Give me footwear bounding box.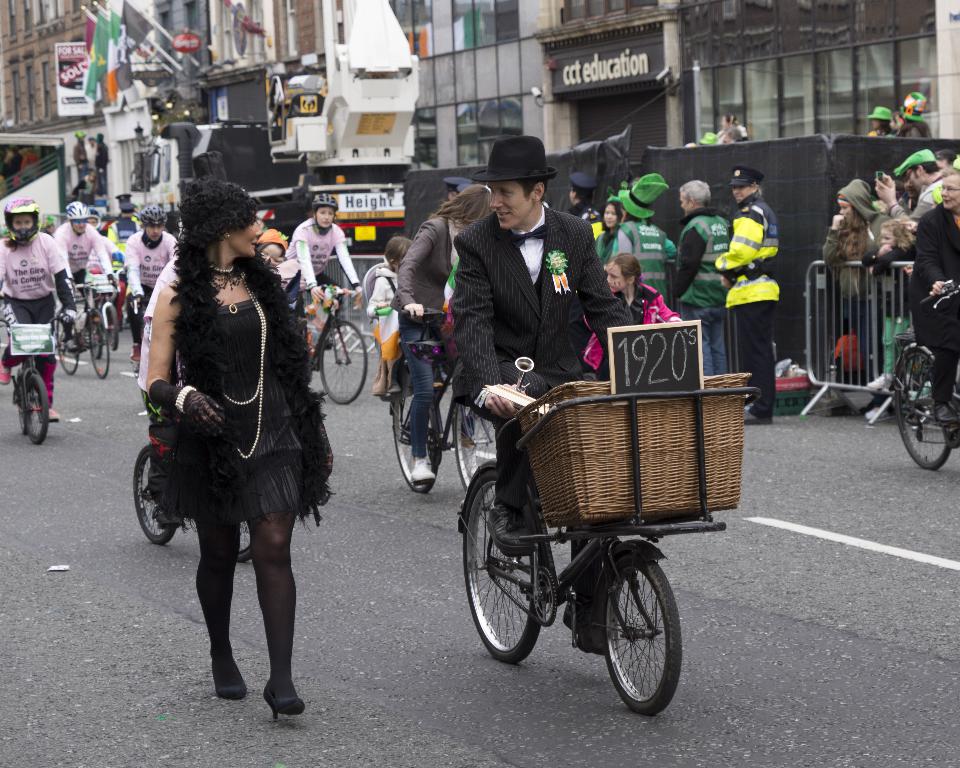
x1=560 y1=599 x2=609 y2=655.
